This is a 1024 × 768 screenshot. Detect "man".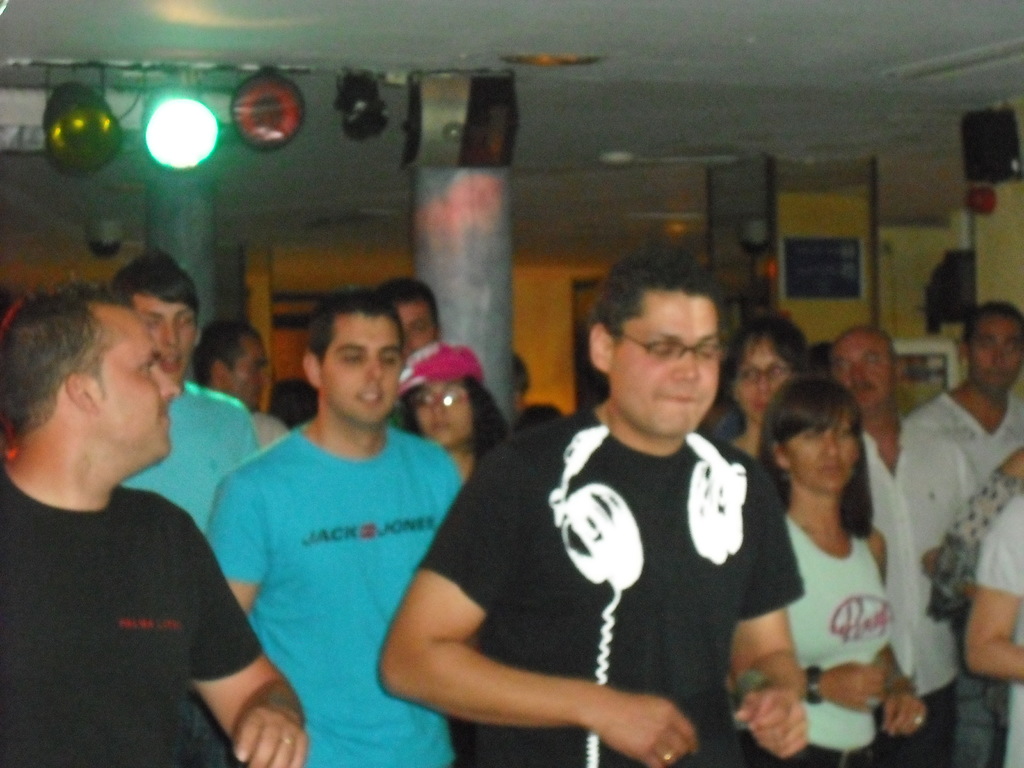
(x1=204, y1=296, x2=469, y2=767).
